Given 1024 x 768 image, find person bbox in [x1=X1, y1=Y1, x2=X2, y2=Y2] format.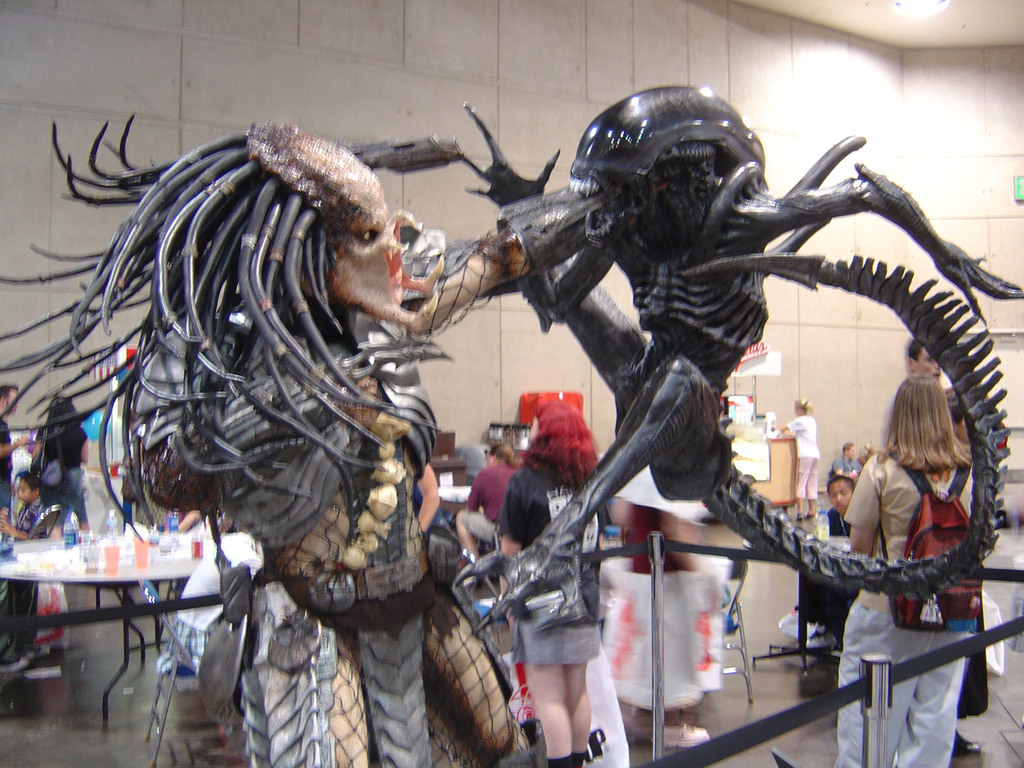
[x1=0, y1=468, x2=47, y2=671].
